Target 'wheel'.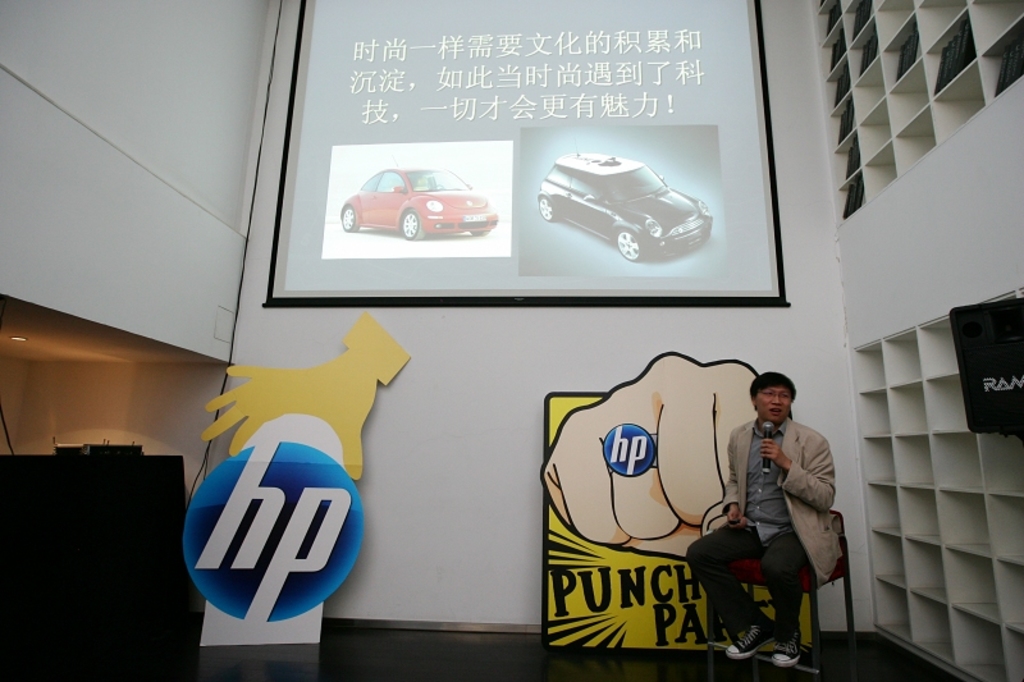
Target region: {"x1": 614, "y1": 226, "x2": 640, "y2": 256}.
